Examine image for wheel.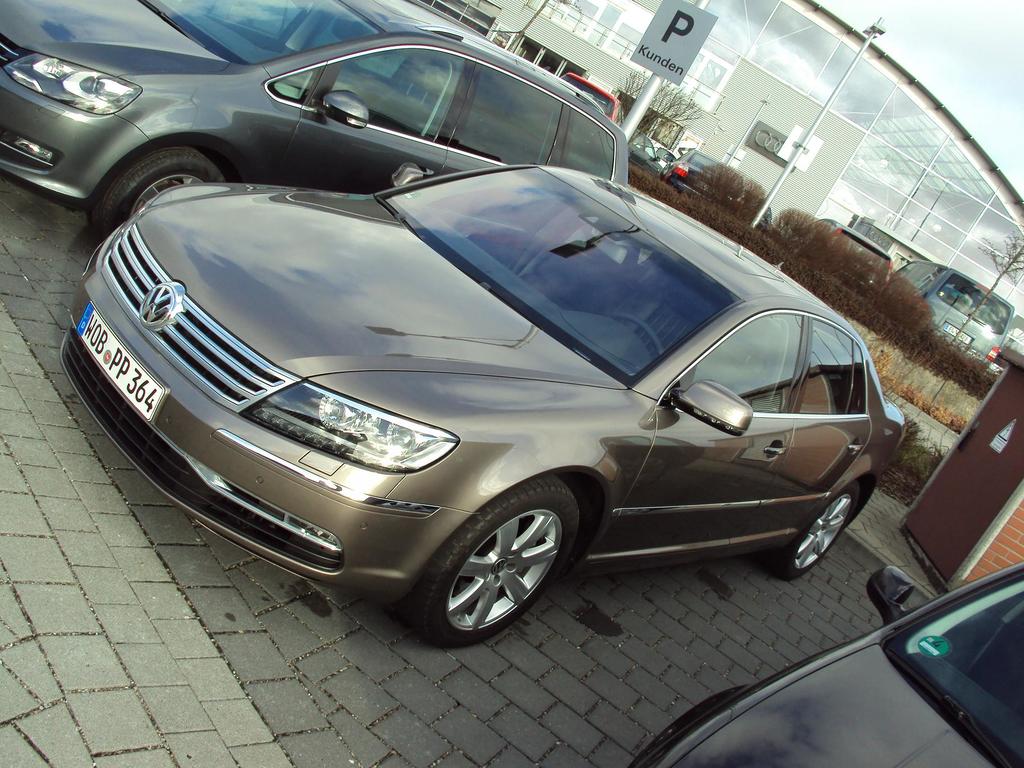
Examination result: 614/312/662/362.
